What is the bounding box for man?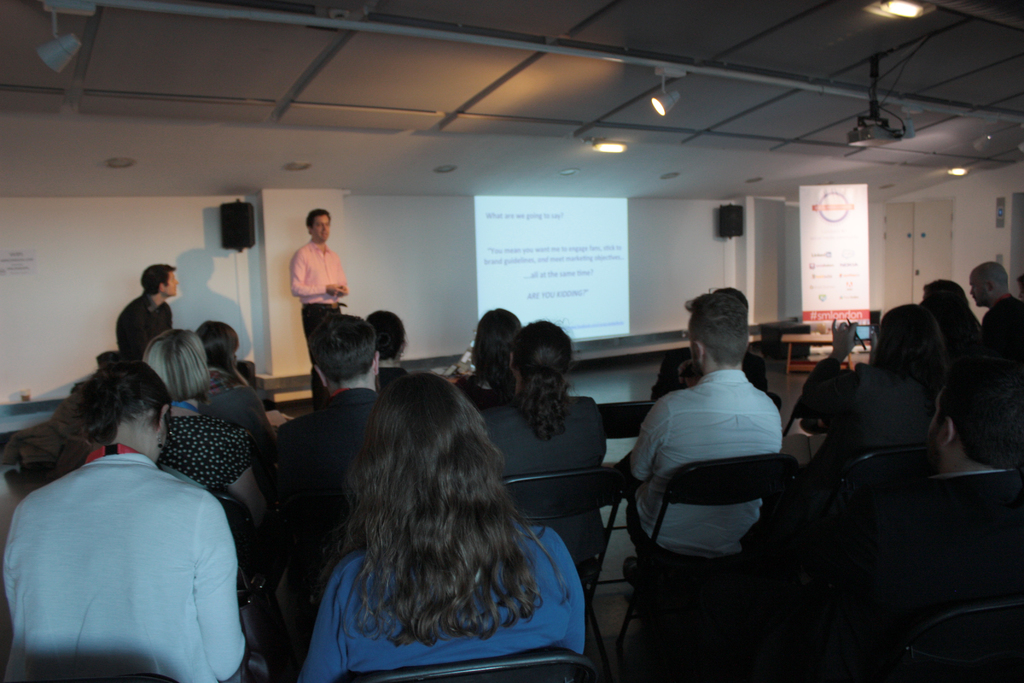
<region>967, 263, 1023, 368</region>.
